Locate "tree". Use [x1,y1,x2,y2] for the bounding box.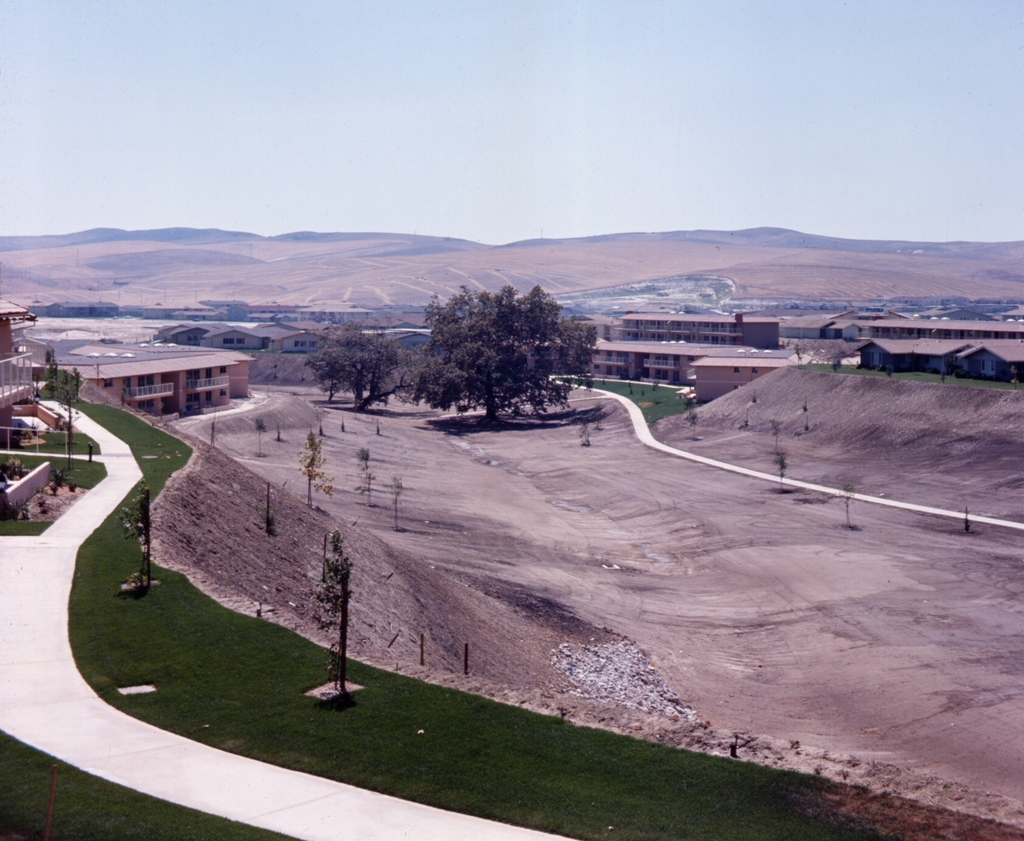
[414,269,627,435].
